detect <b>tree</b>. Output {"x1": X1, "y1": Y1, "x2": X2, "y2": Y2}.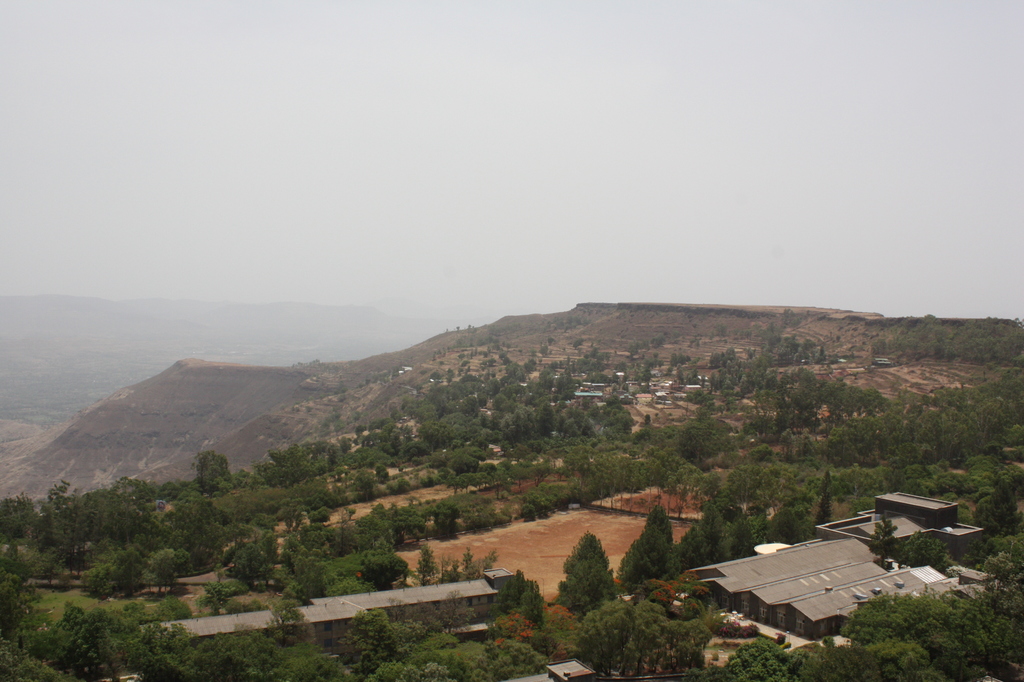
{"x1": 894, "y1": 528, "x2": 949, "y2": 569}.
